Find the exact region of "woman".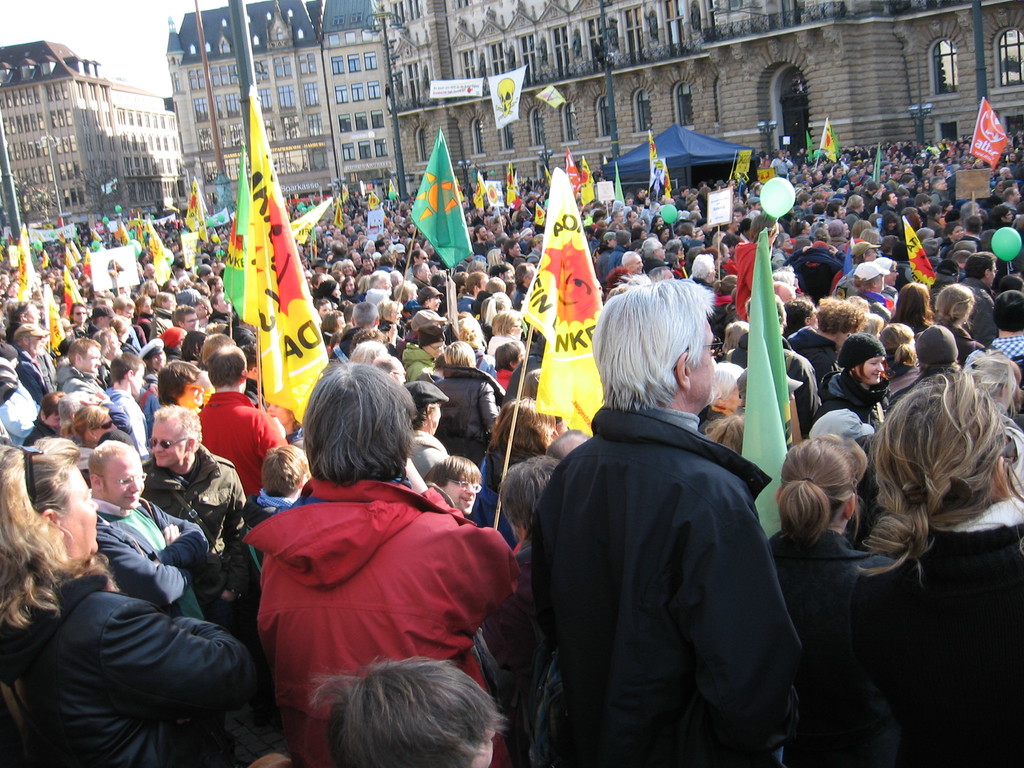
Exact region: bbox=(231, 357, 503, 759).
